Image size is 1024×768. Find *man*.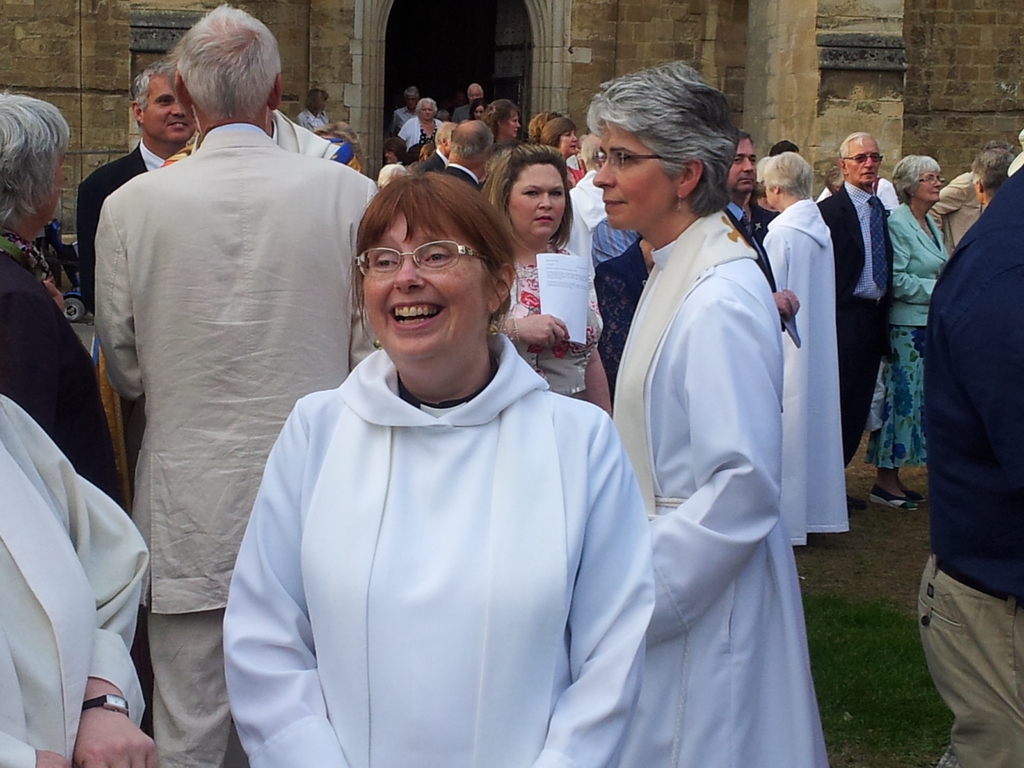
(439, 124, 499, 214).
